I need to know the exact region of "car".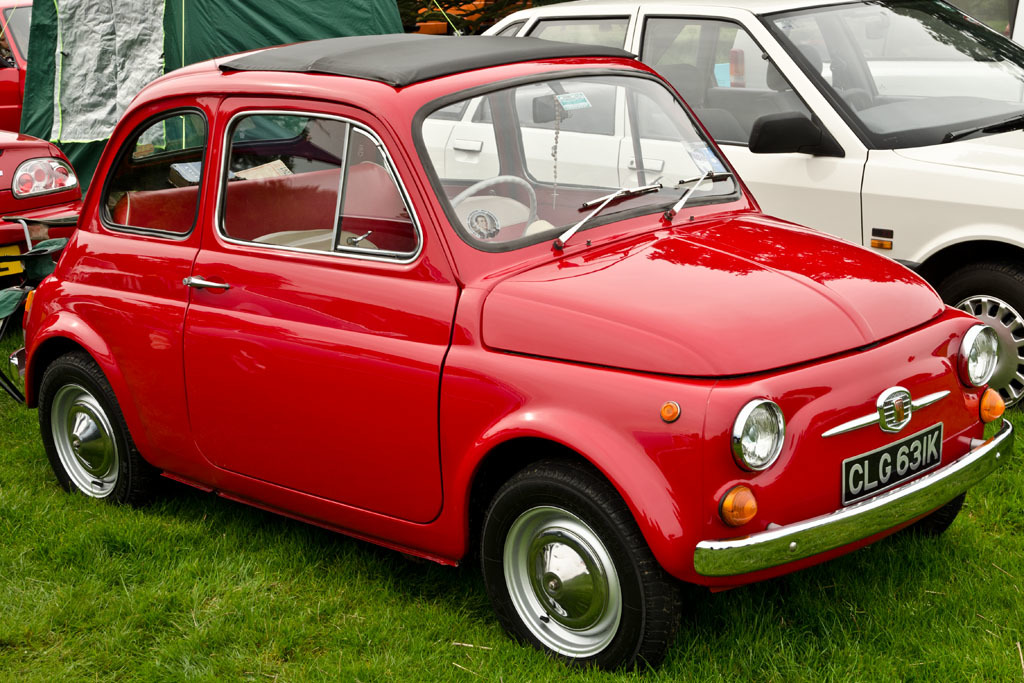
Region: [413,0,1023,419].
